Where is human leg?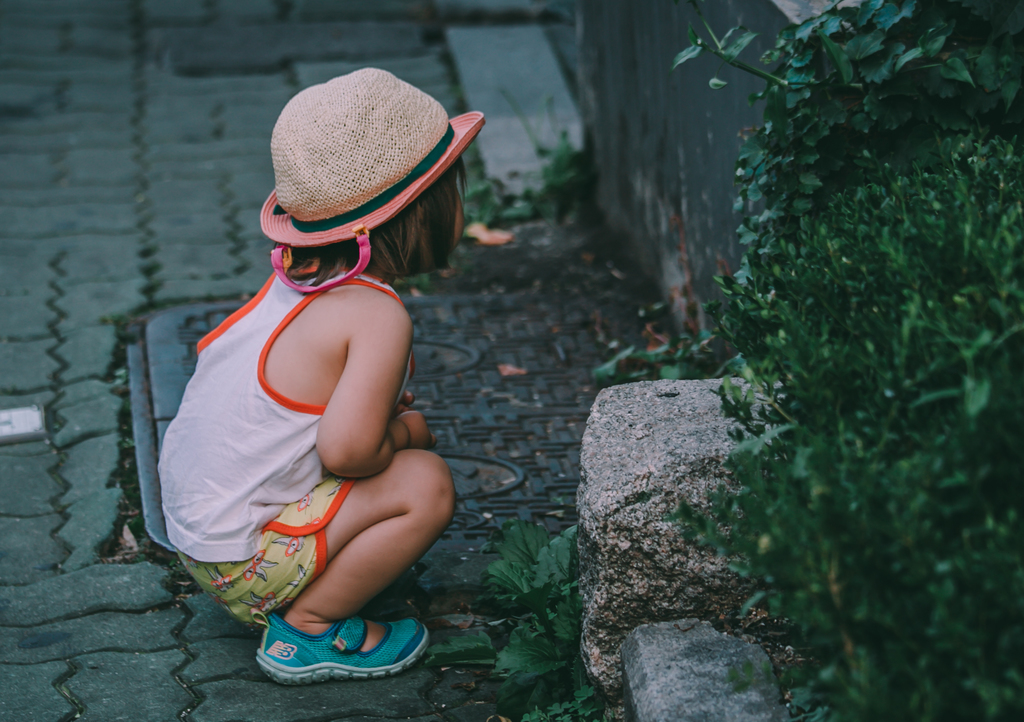
pyautogui.locateOnScreen(193, 445, 458, 680).
